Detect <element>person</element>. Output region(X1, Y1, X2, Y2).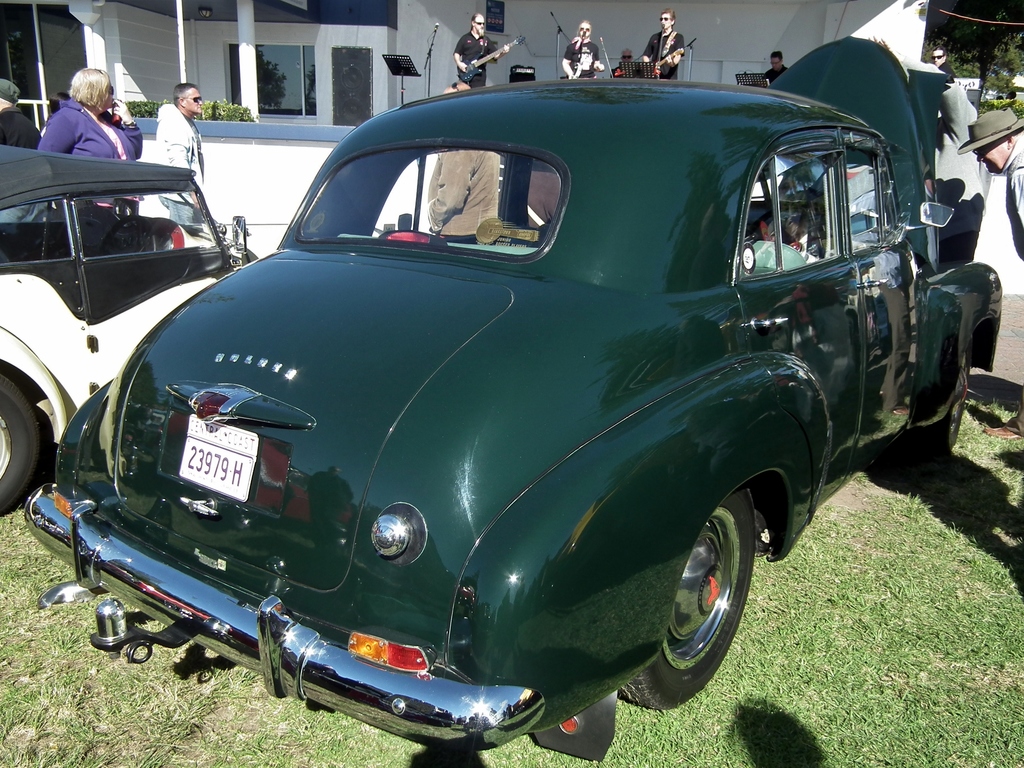
region(754, 51, 787, 88).
